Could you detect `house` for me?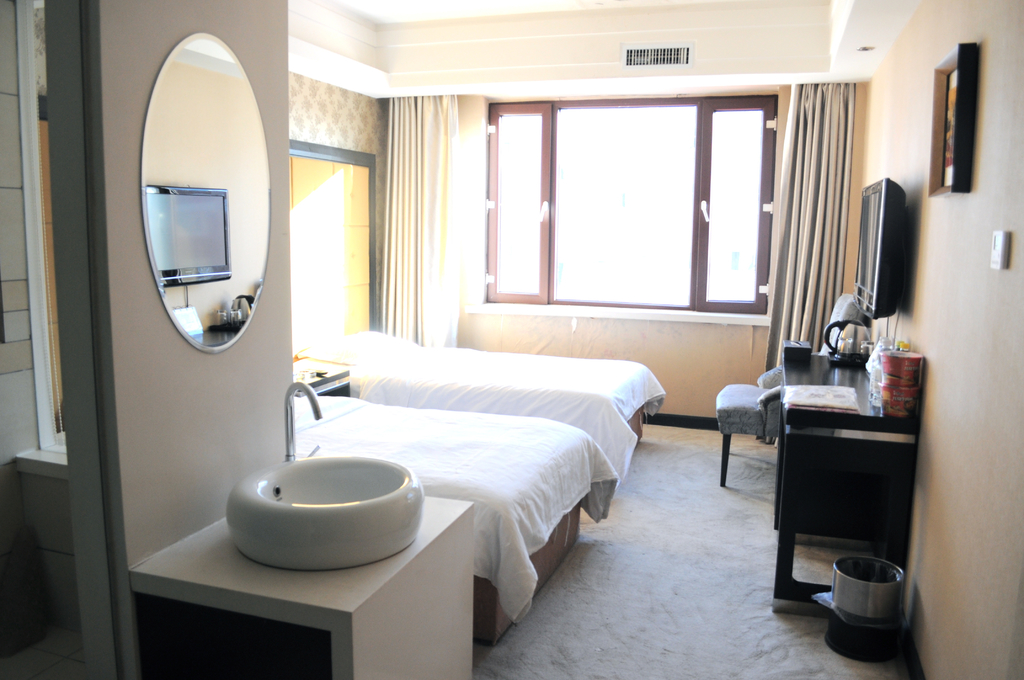
Detection result: box(44, 1, 1011, 592).
